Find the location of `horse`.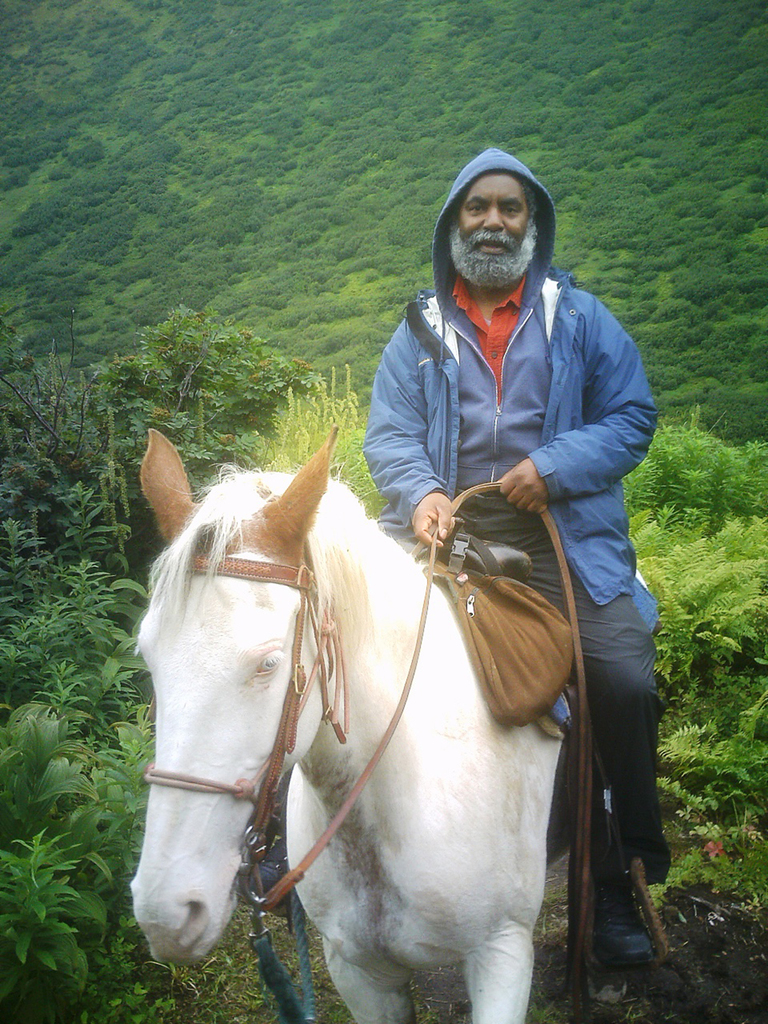
Location: Rect(127, 421, 652, 1023).
